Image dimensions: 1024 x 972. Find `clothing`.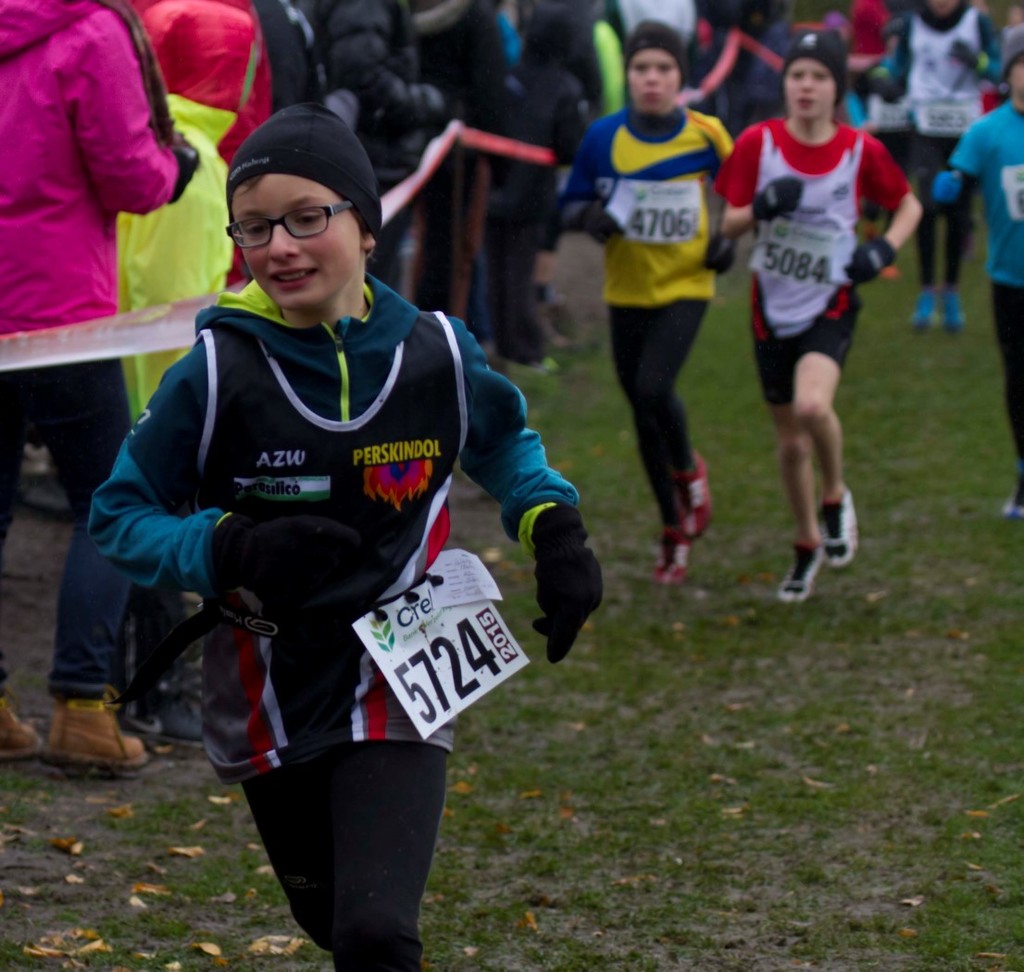
422,0,552,370.
